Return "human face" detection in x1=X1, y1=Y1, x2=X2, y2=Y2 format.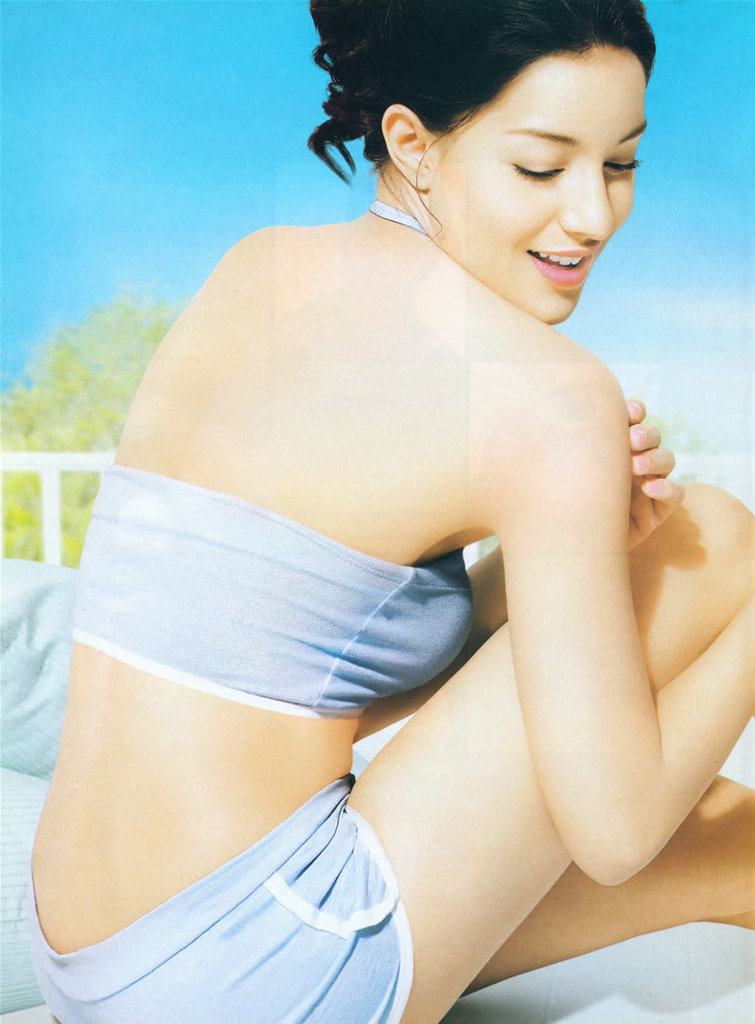
x1=424, y1=52, x2=647, y2=322.
